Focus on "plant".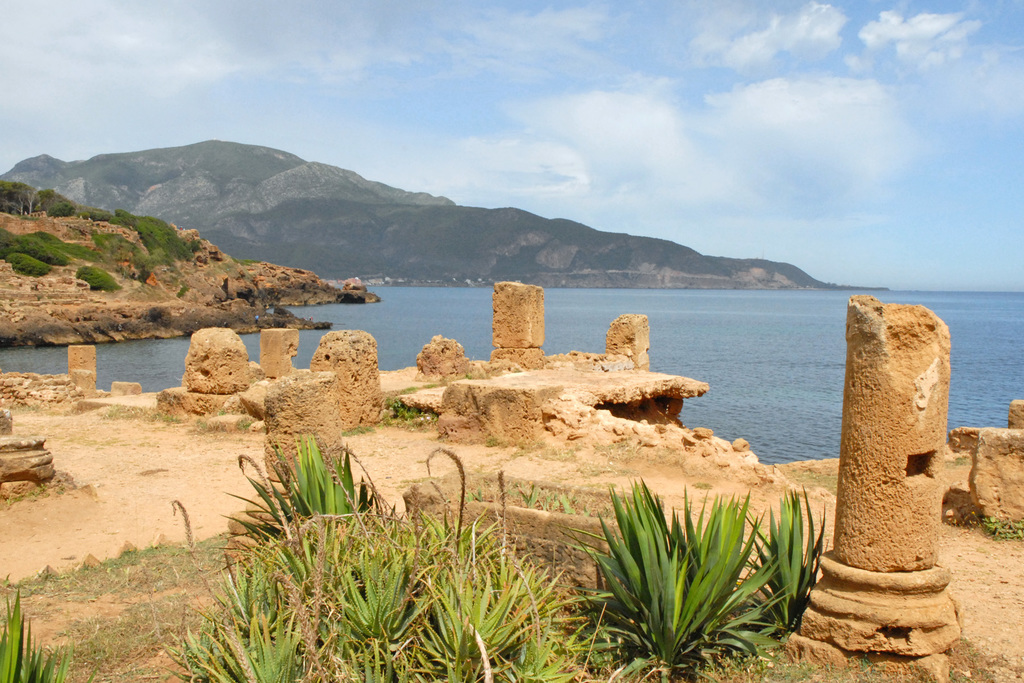
Focused at <bbox>0, 223, 139, 321</bbox>.
